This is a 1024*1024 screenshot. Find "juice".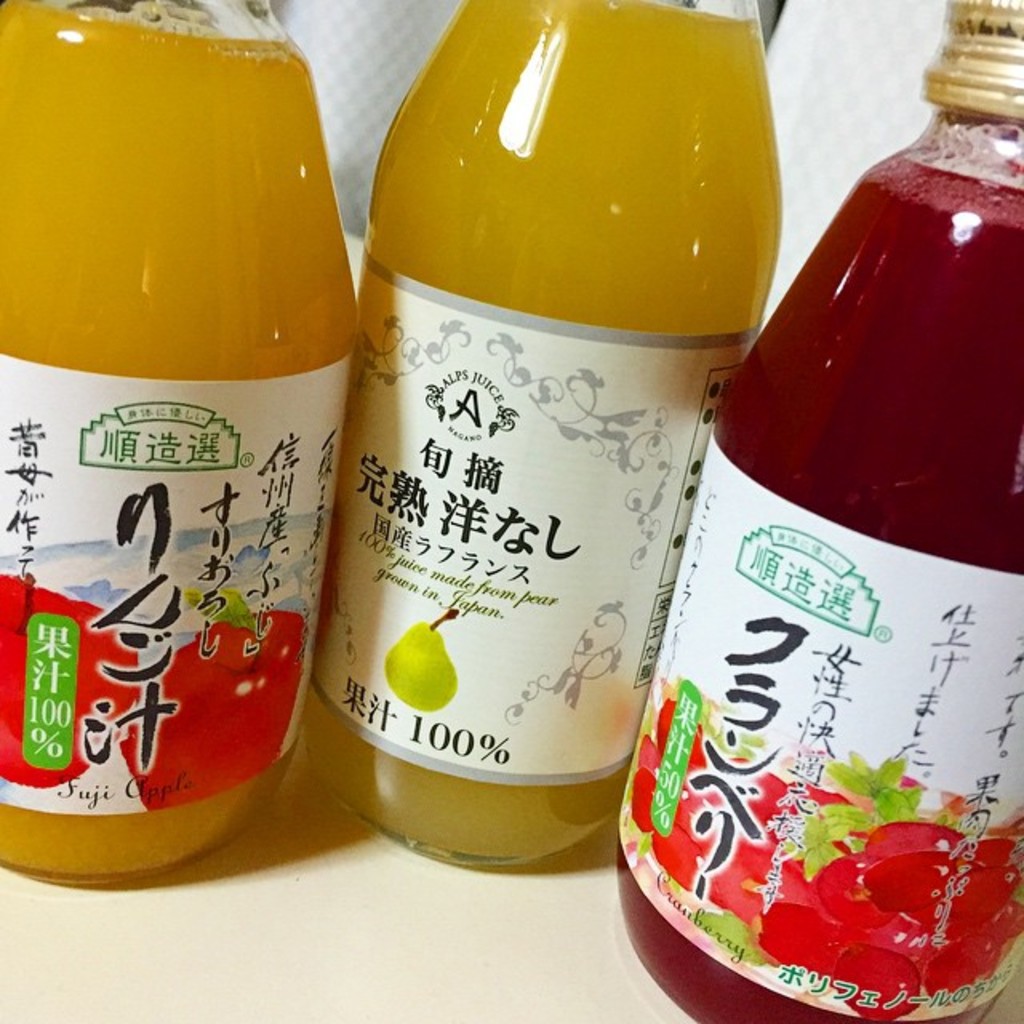
Bounding box: (left=309, top=0, right=771, bottom=867).
